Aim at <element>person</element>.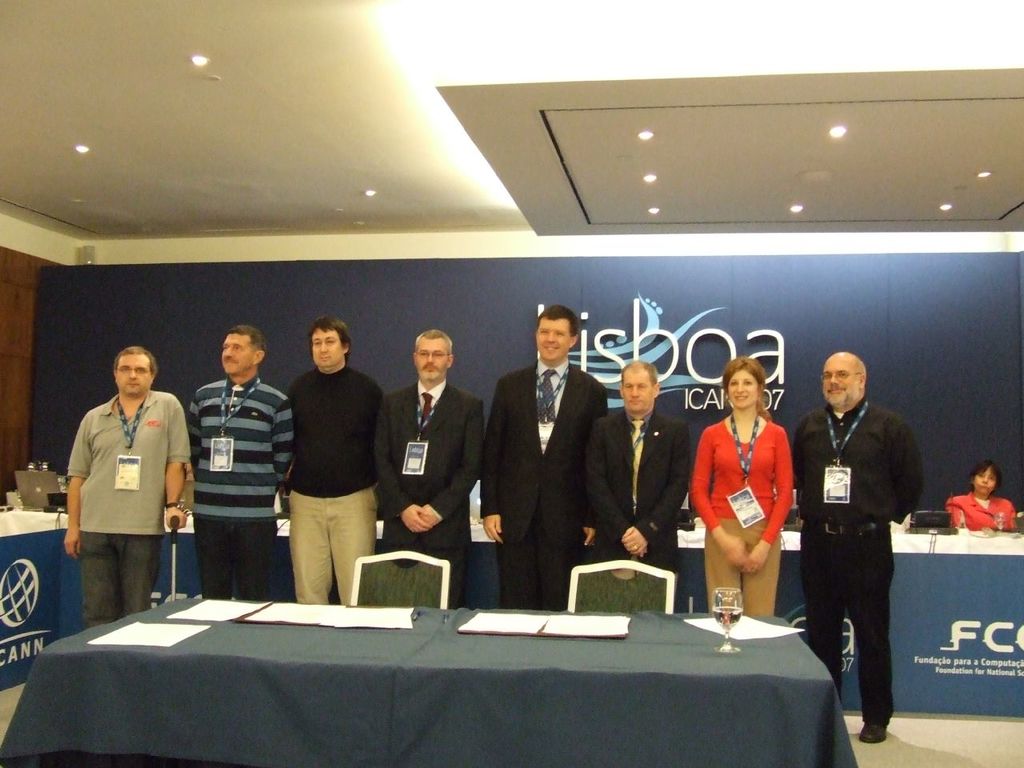
Aimed at x1=798, y1=350, x2=929, y2=735.
